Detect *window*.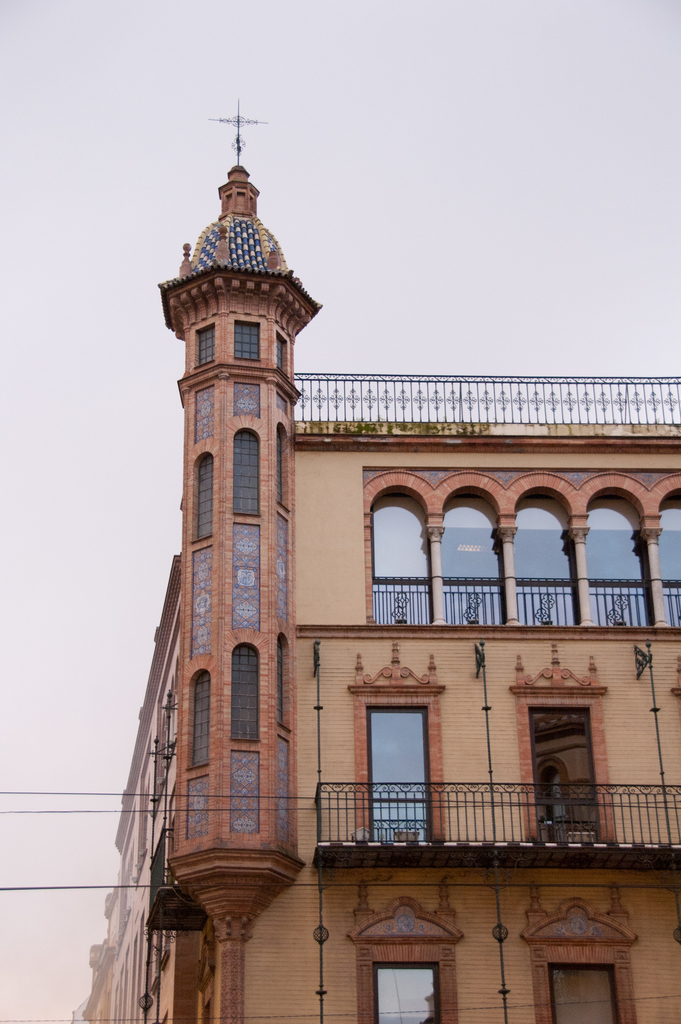
Detected at left=547, top=965, right=628, bottom=1023.
